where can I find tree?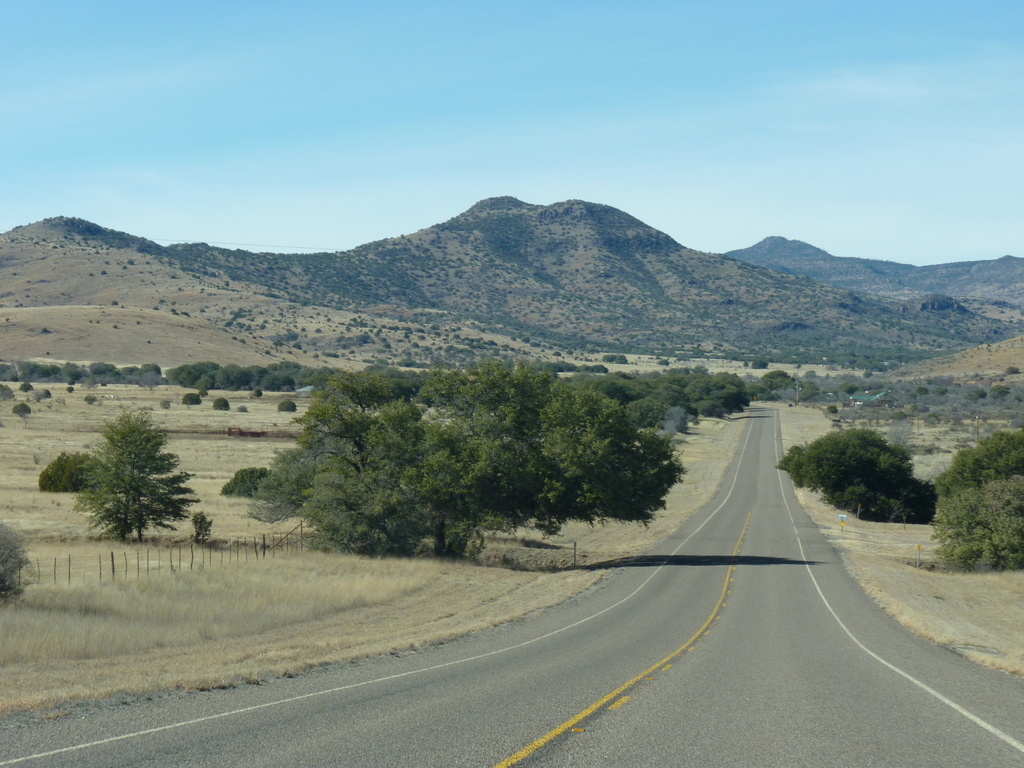
You can find it at [772, 422, 916, 500].
